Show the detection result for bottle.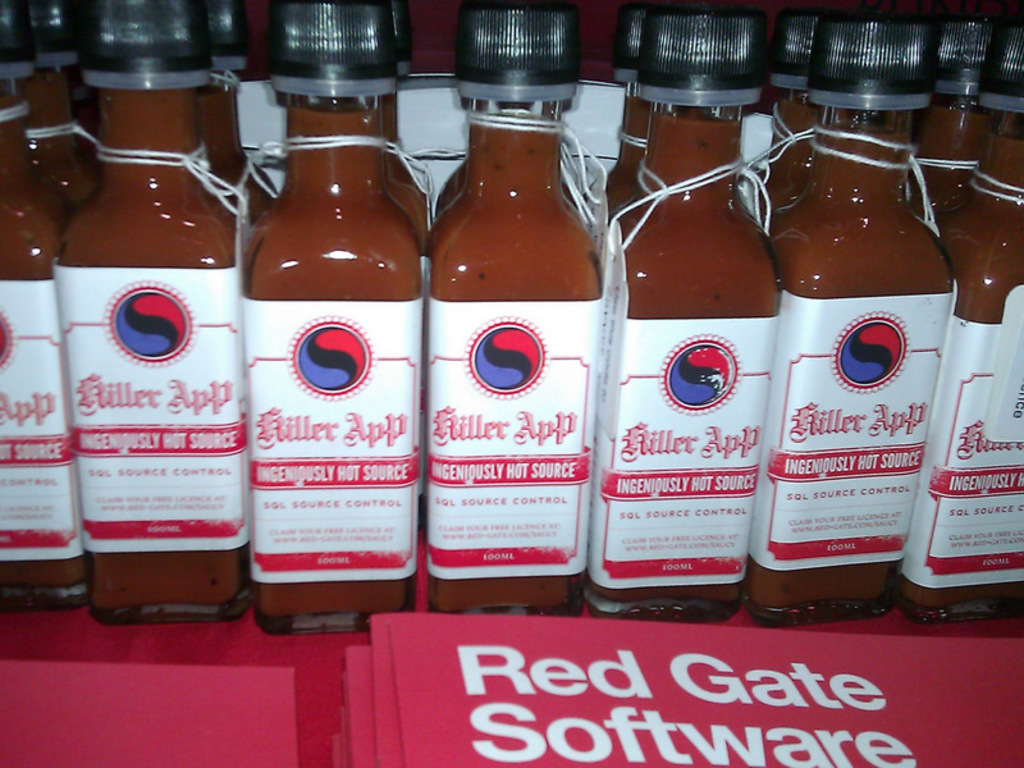
box(0, 8, 90, 608).
